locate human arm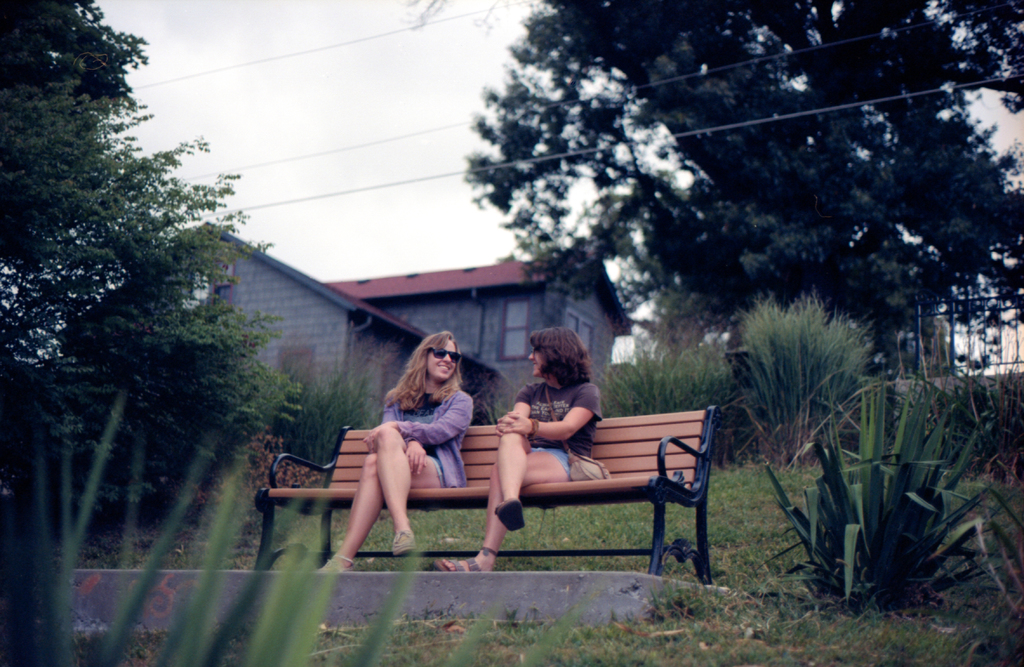
left=499, top=369, right=543, bottom=452
